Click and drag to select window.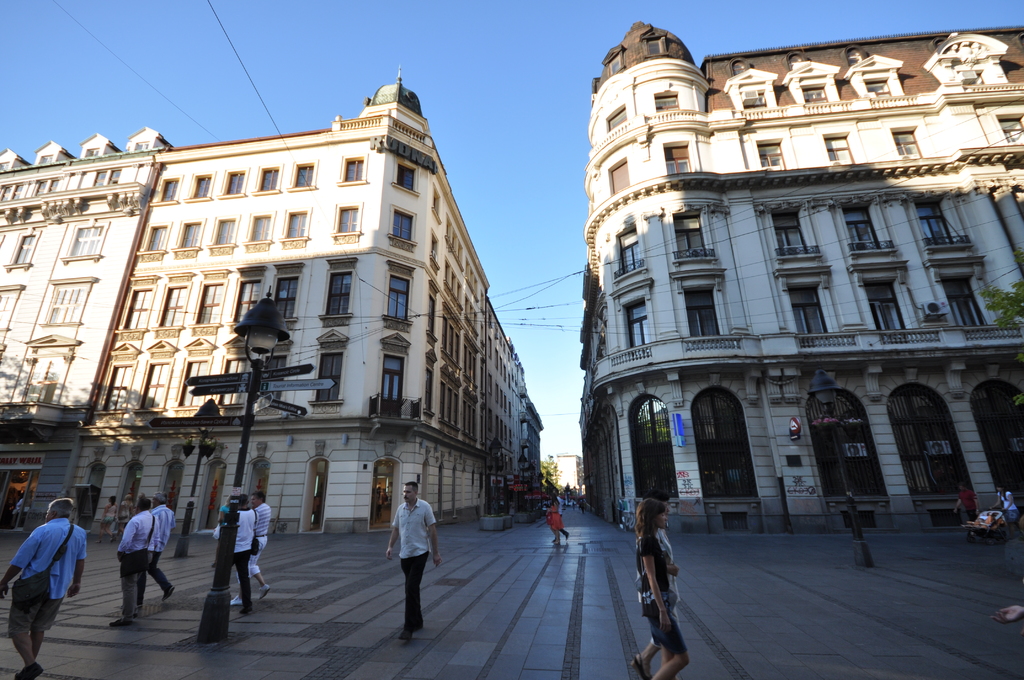
Selection: 493 323 499 341.
